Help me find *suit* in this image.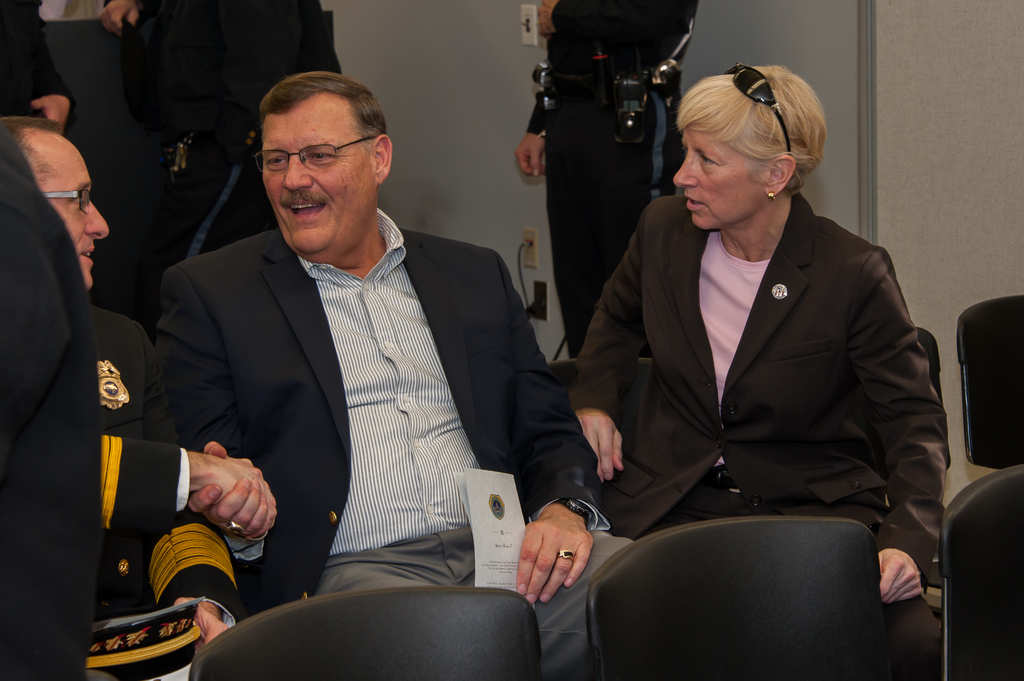
Found it: <box>88,301,234,655</box>.
